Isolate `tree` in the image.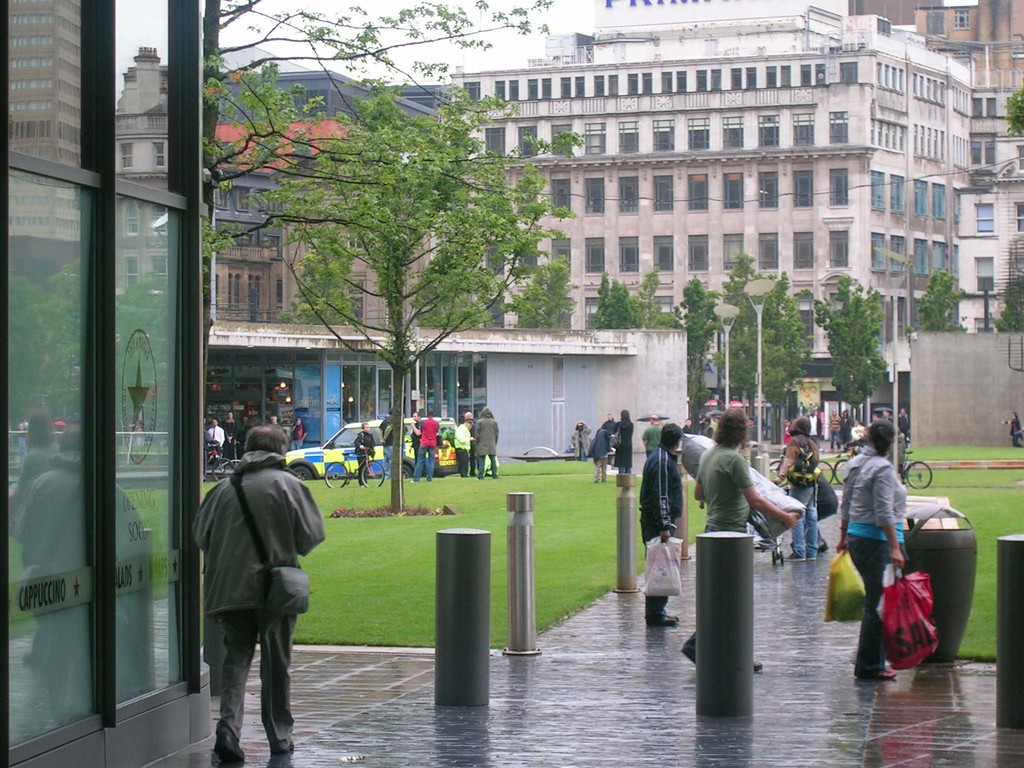
Isolated region: (194,79,573,456).
